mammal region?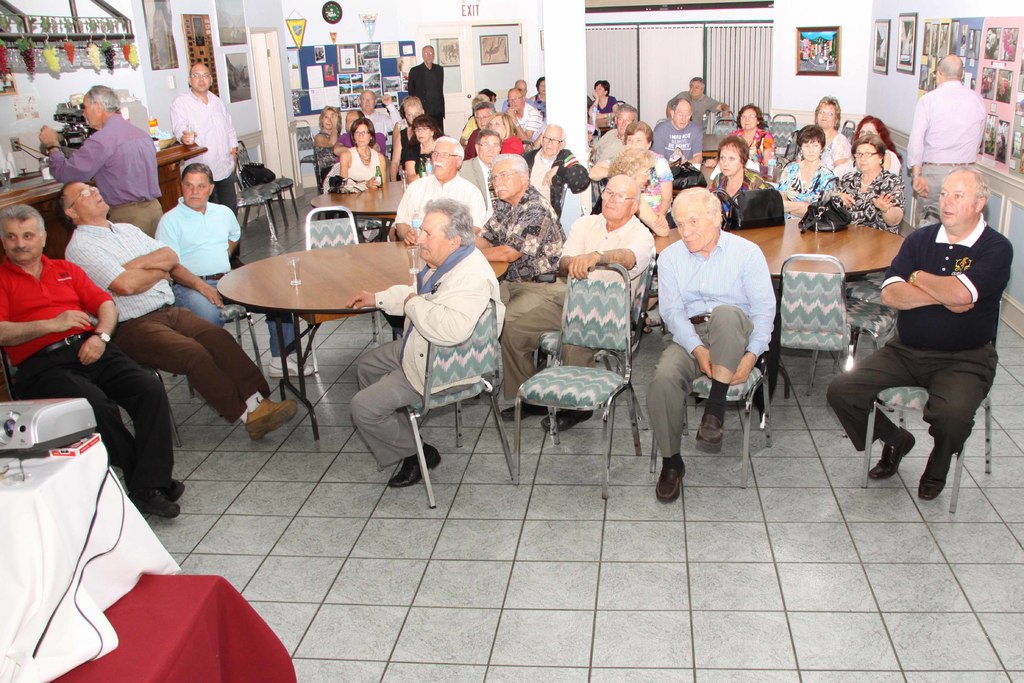
[left=703, top=104, right=769, bottom=165]
